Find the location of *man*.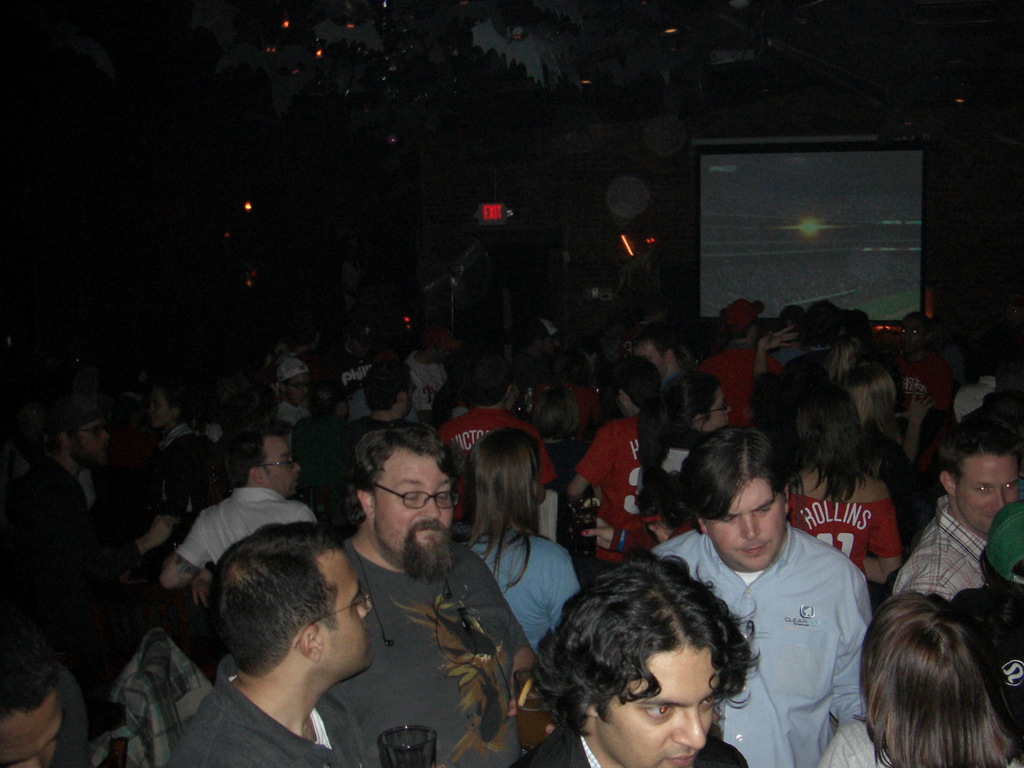
Location: region(540, 552, 765, 767).
